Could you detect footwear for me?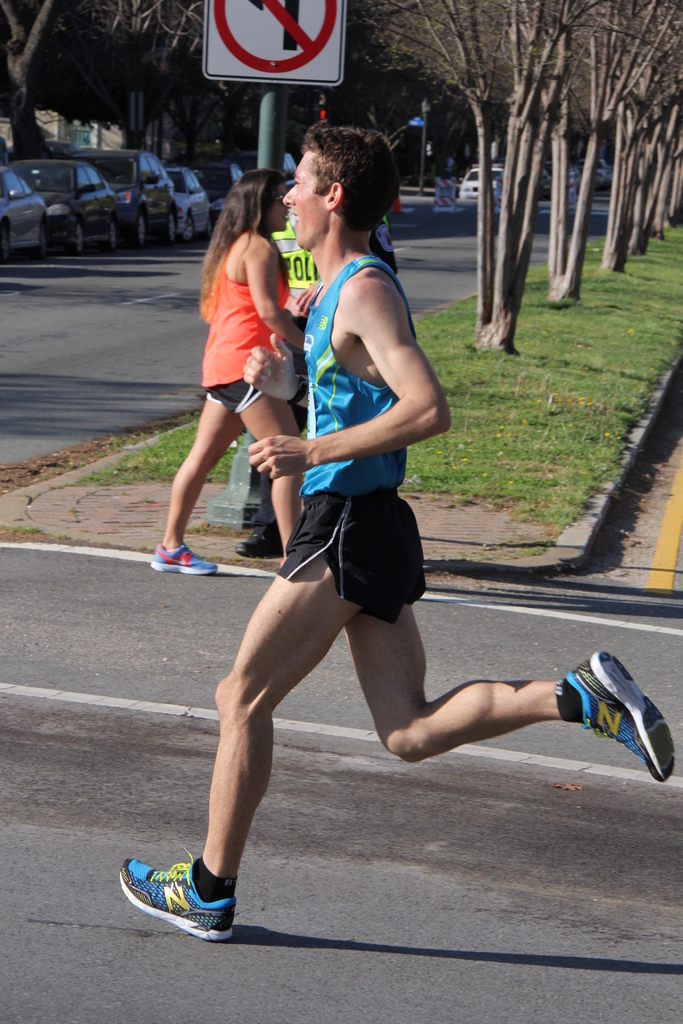
Detection result: locate(235, 522, 286, 557).
